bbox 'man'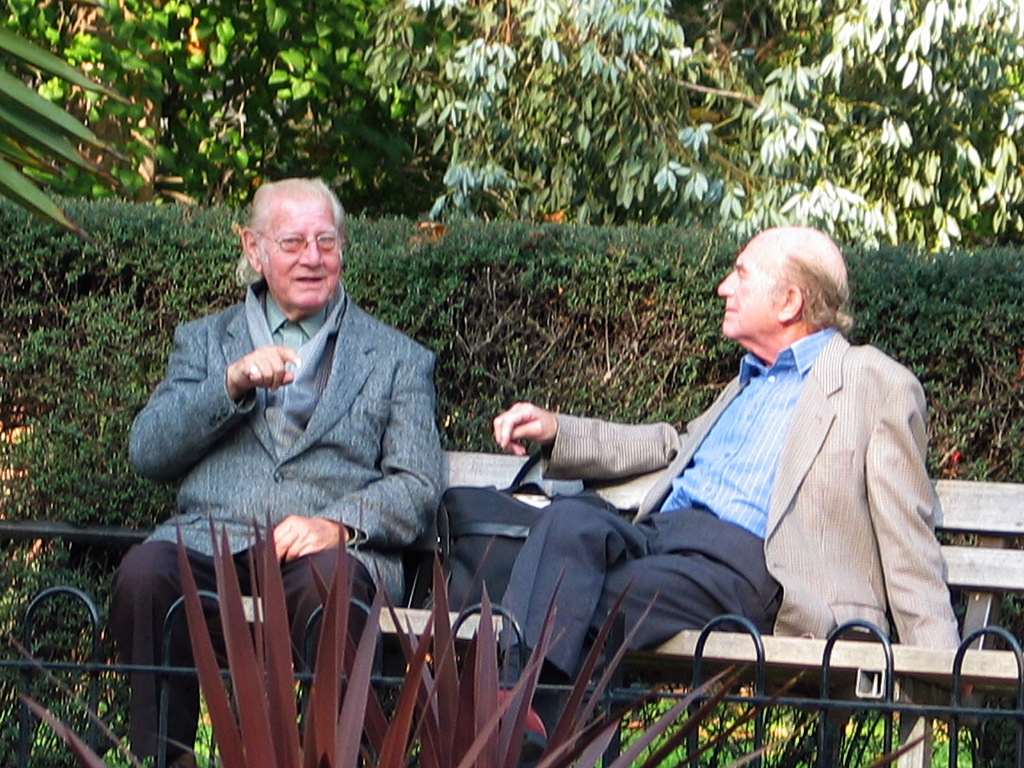
x1=484, y1=225, x2=964, y2=762
